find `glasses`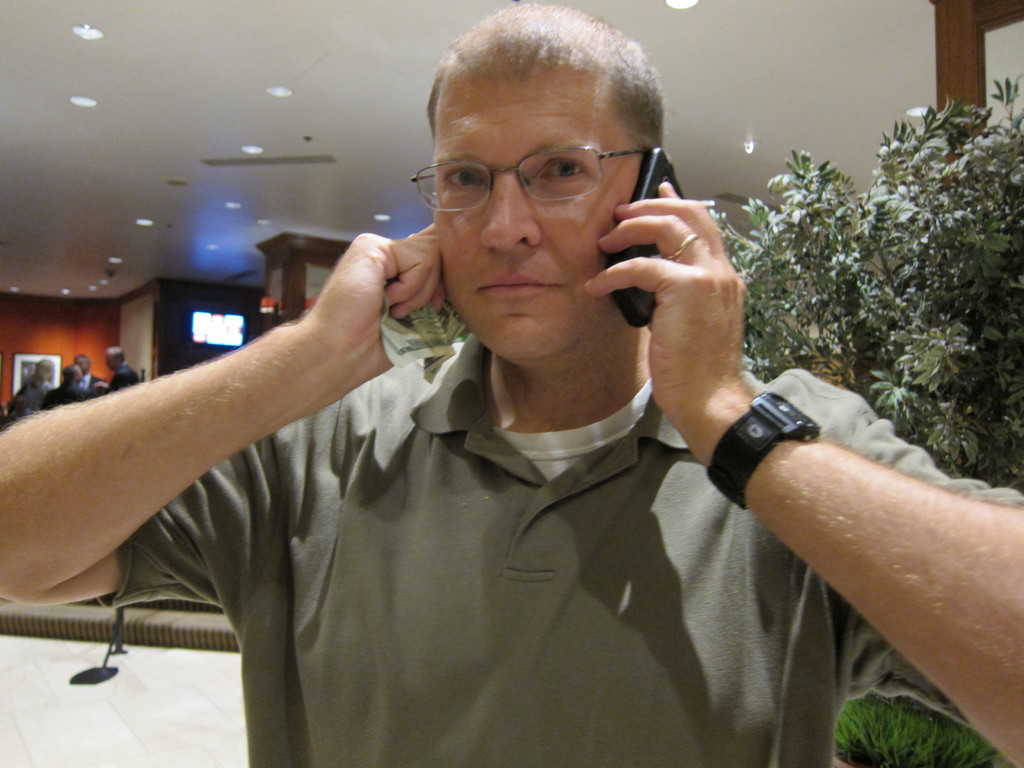
x1=406 y1=143 x2=655 y2=216
